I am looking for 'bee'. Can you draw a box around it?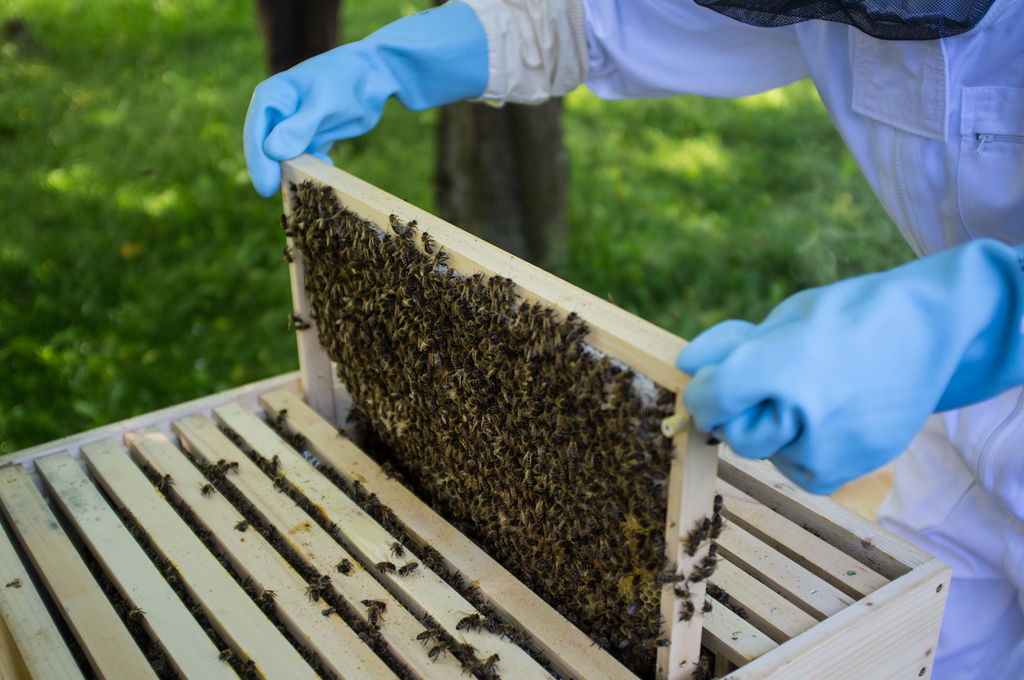
Sure, the bounding box is {"left": 390, "top": 210, "right": 406, "bottom": 227}.
